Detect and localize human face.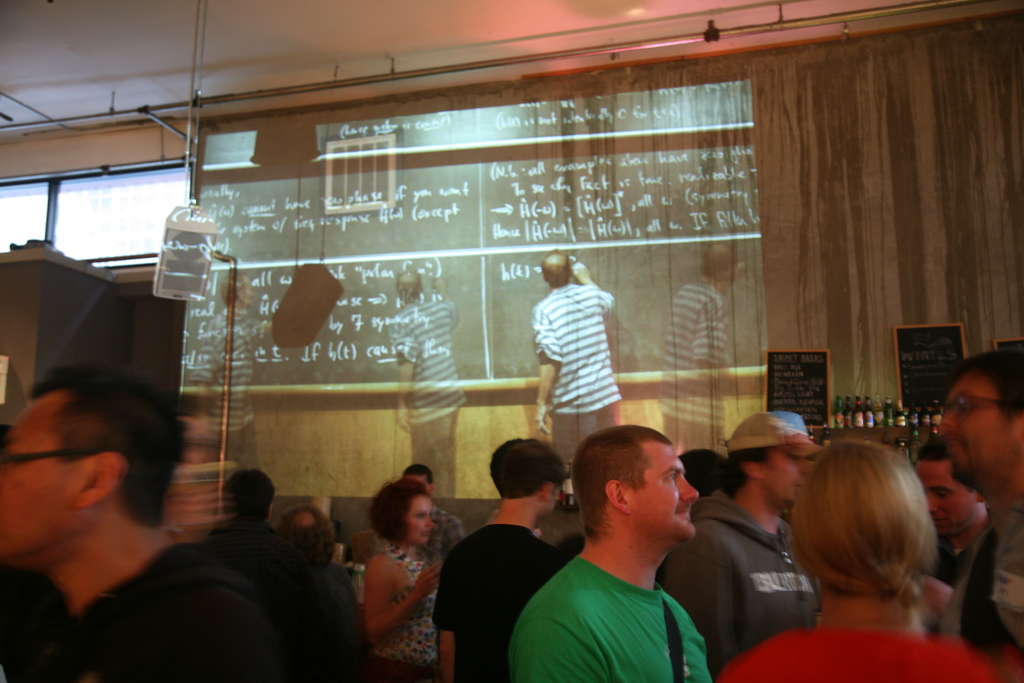
Localized at locate(629, 447, 701, 543).
